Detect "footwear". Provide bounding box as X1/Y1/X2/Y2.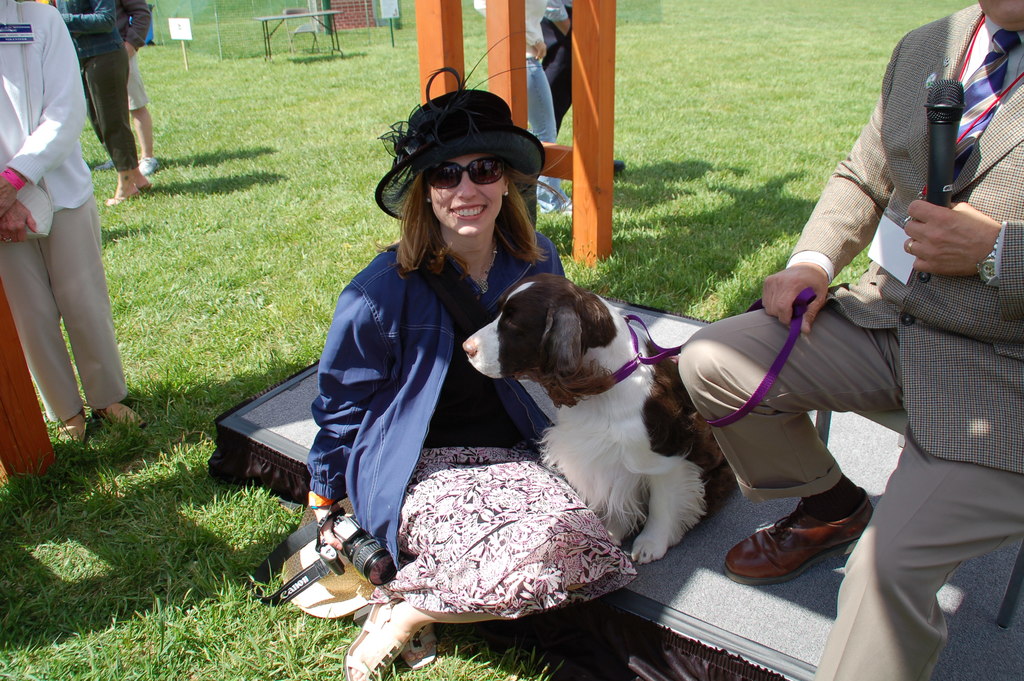
557/199/572/217.
